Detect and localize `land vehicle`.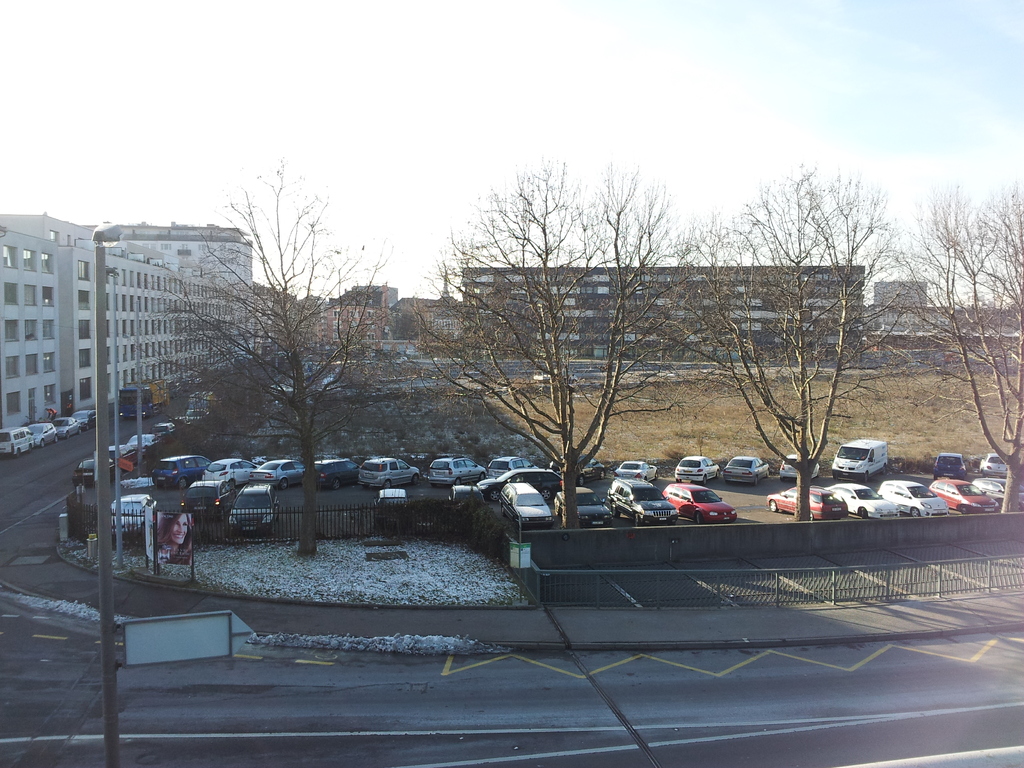
Localized at <bbox>230, 484, 282, 536</bbox>.
